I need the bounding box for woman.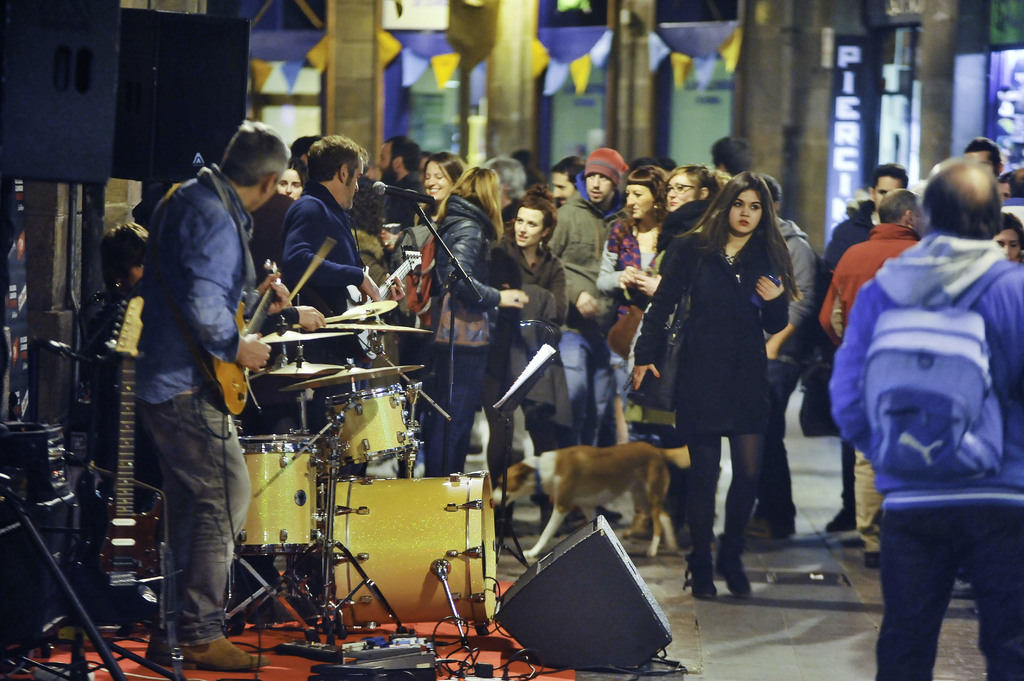
Here it is: box(344, 175, 395, 413).
